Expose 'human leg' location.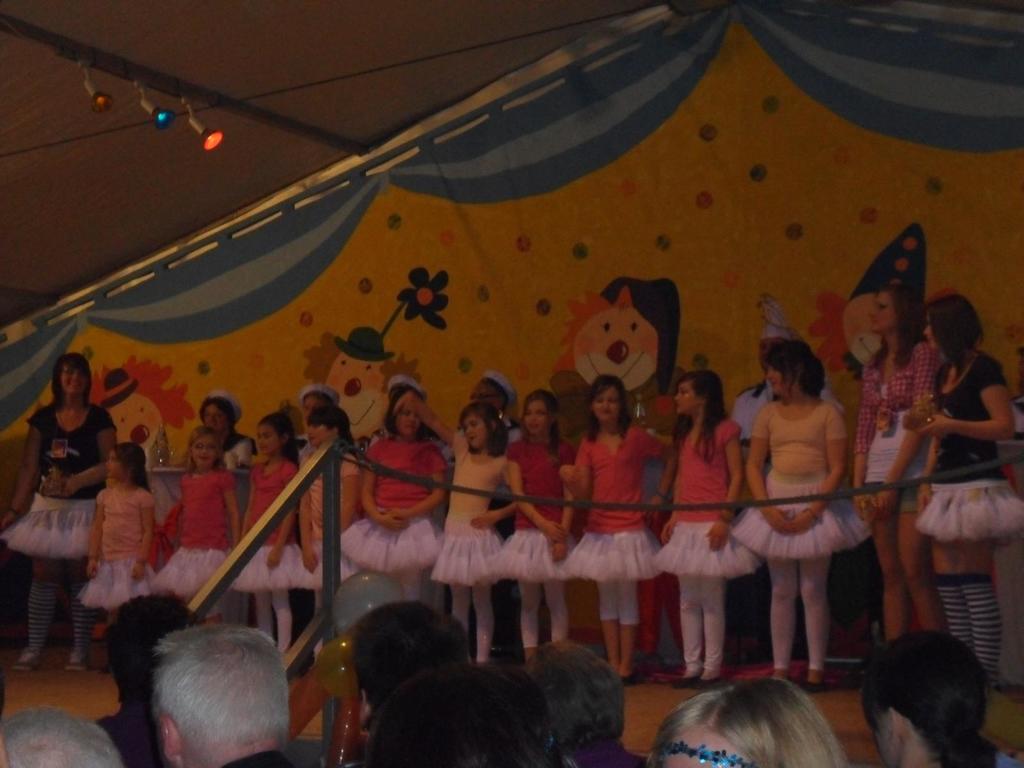
Exposed at l=767, t=554, r=797, b=675.
